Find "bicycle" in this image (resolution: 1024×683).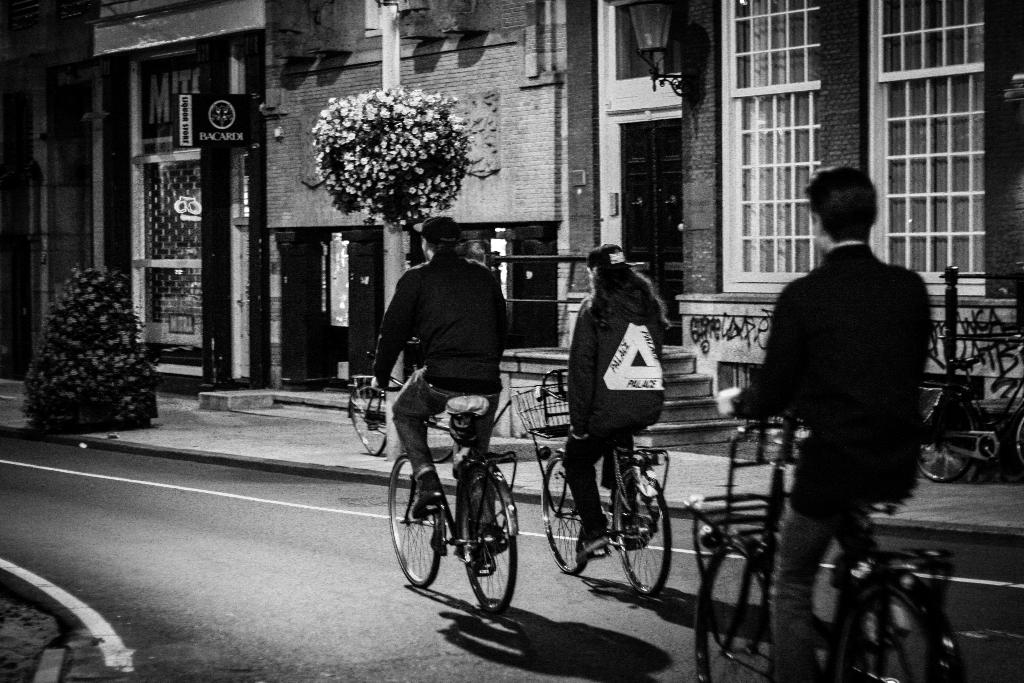
346:340:458:458.
